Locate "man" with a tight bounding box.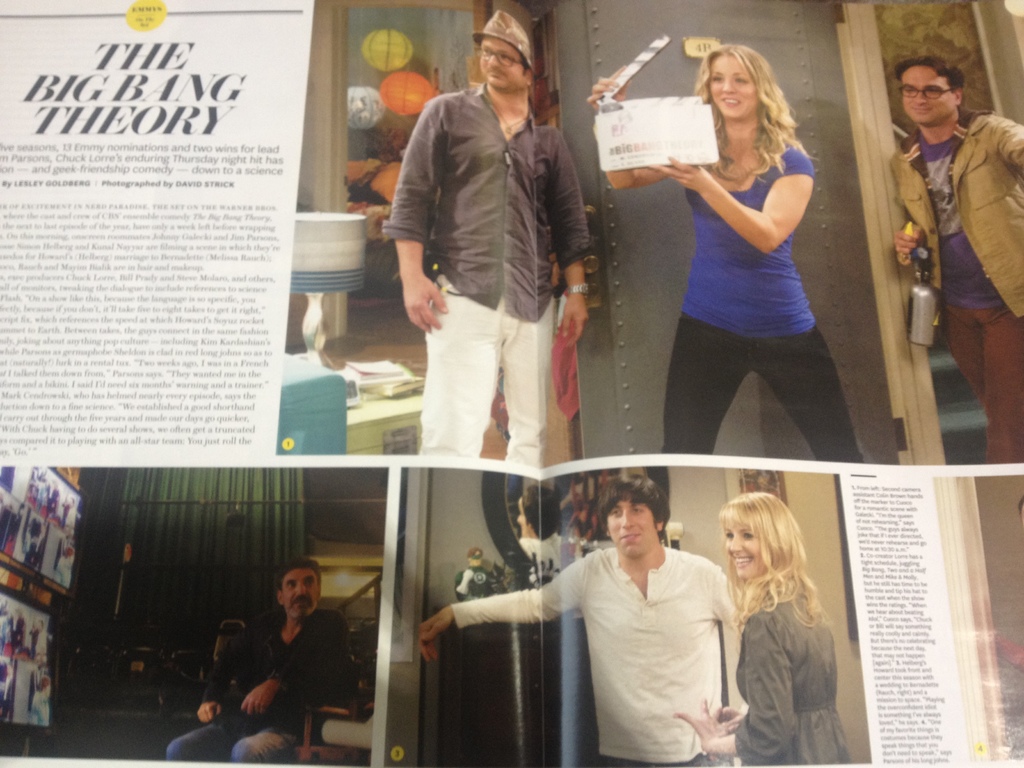
x1=166, y1=541, x2=375, y2=767.
